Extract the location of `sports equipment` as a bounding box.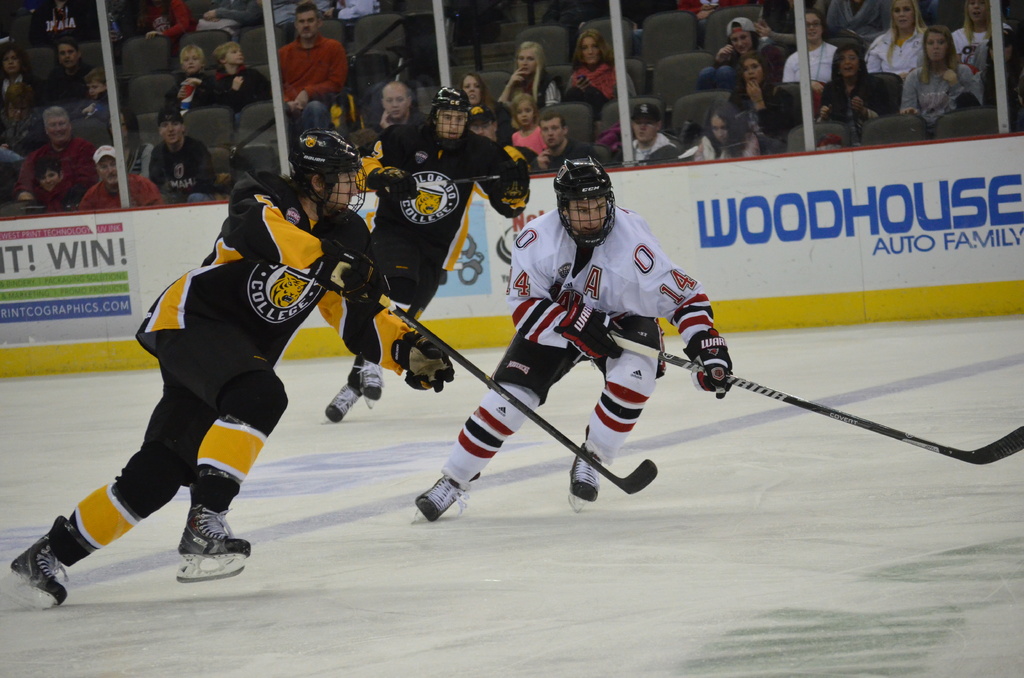
crop(414, 170, 568, 194).
